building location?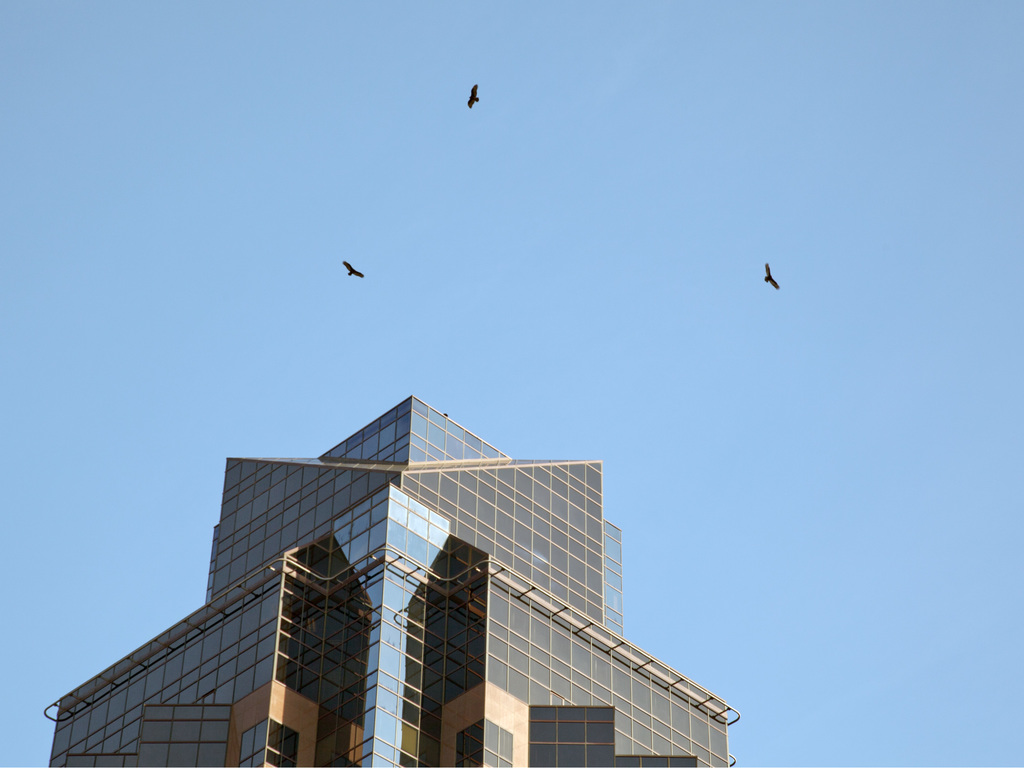
bbox=[45, 396, 738, 767]
